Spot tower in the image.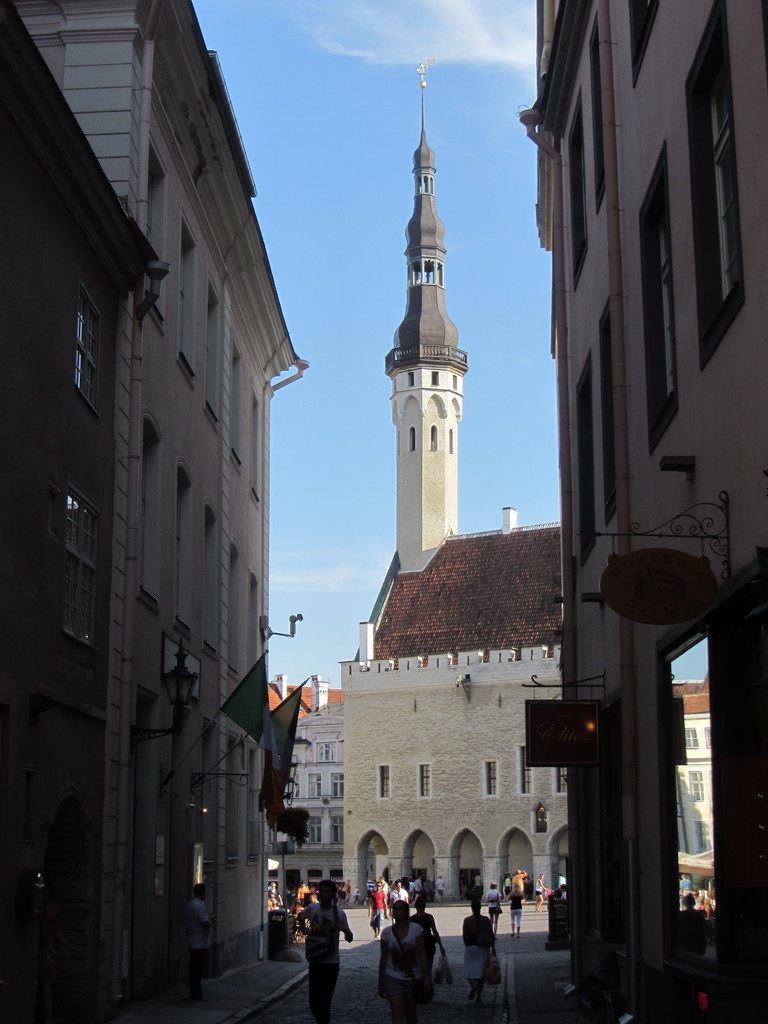
tower found at crop(364, 60, 504, 621).
